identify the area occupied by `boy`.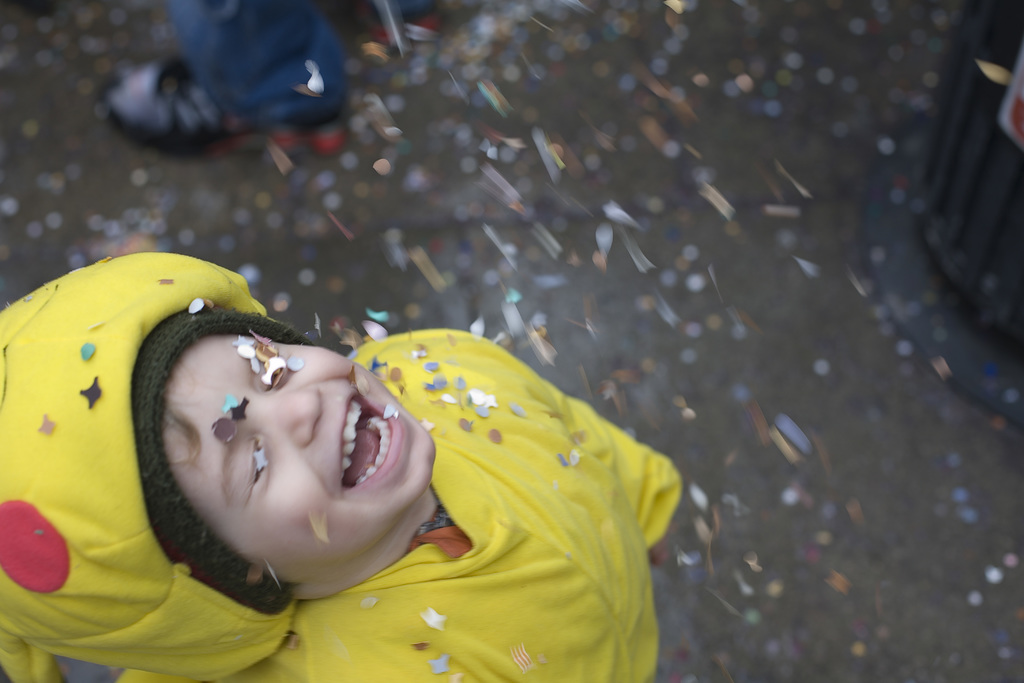
Area: 6, 254, 691, 656.
